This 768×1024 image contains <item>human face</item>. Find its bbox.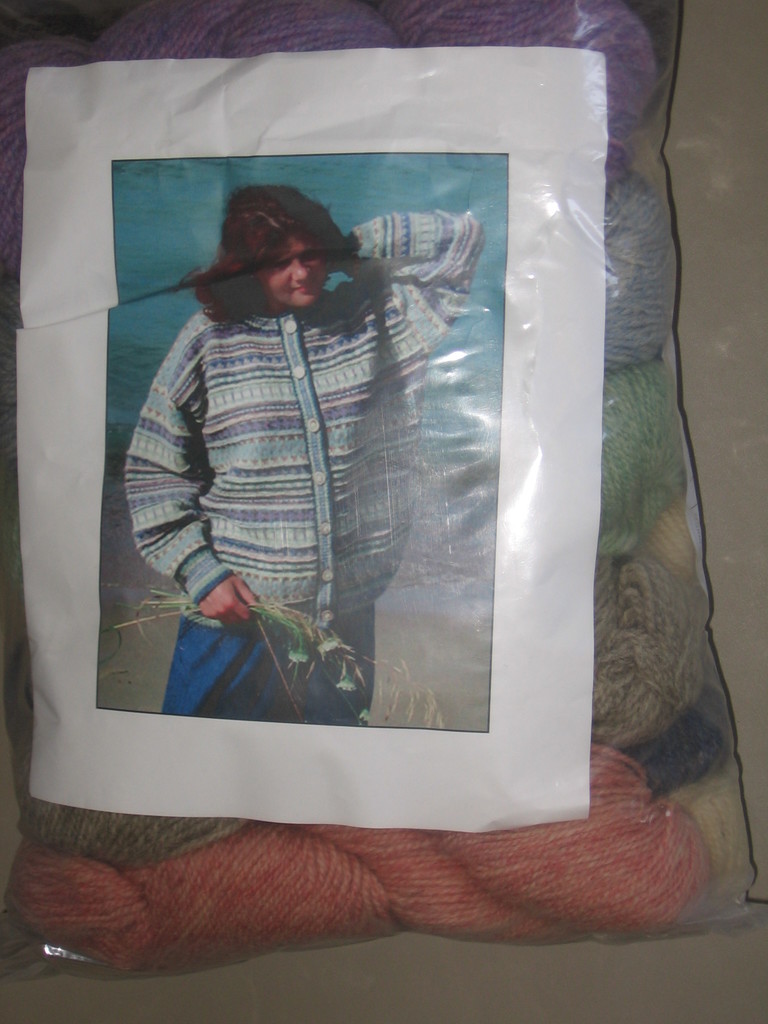
(x1=266, y1=238, x2=329, y2=307).
